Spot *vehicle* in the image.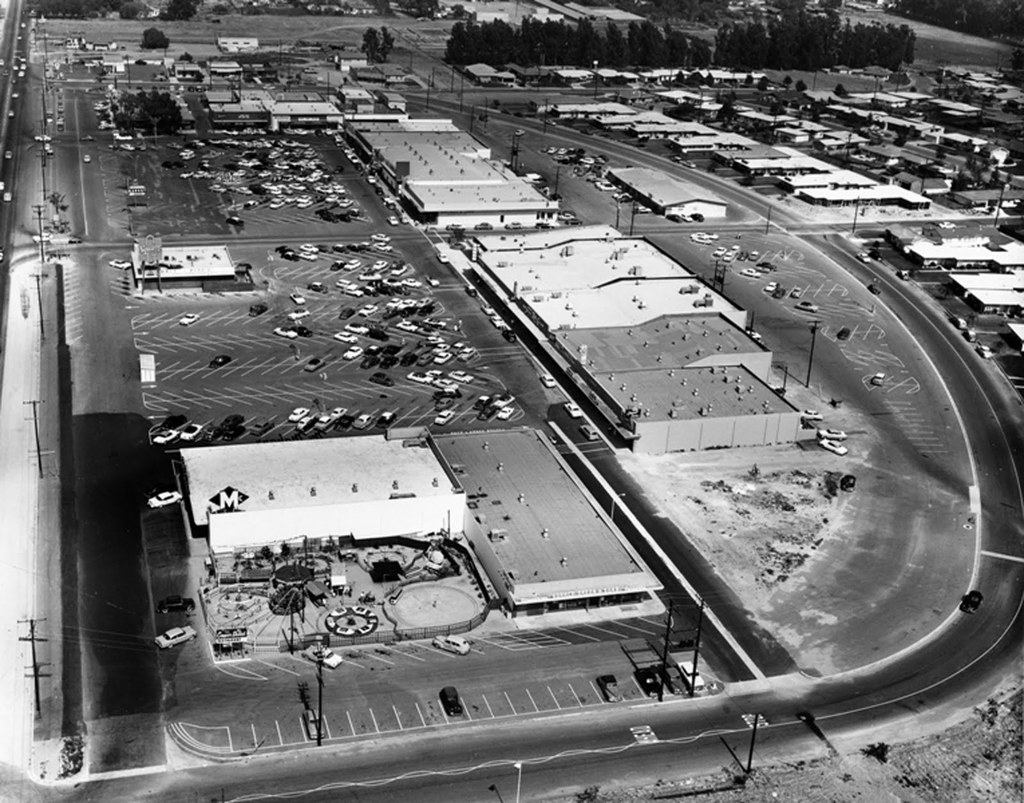
*vehicle* found at 516 131 531 136.
